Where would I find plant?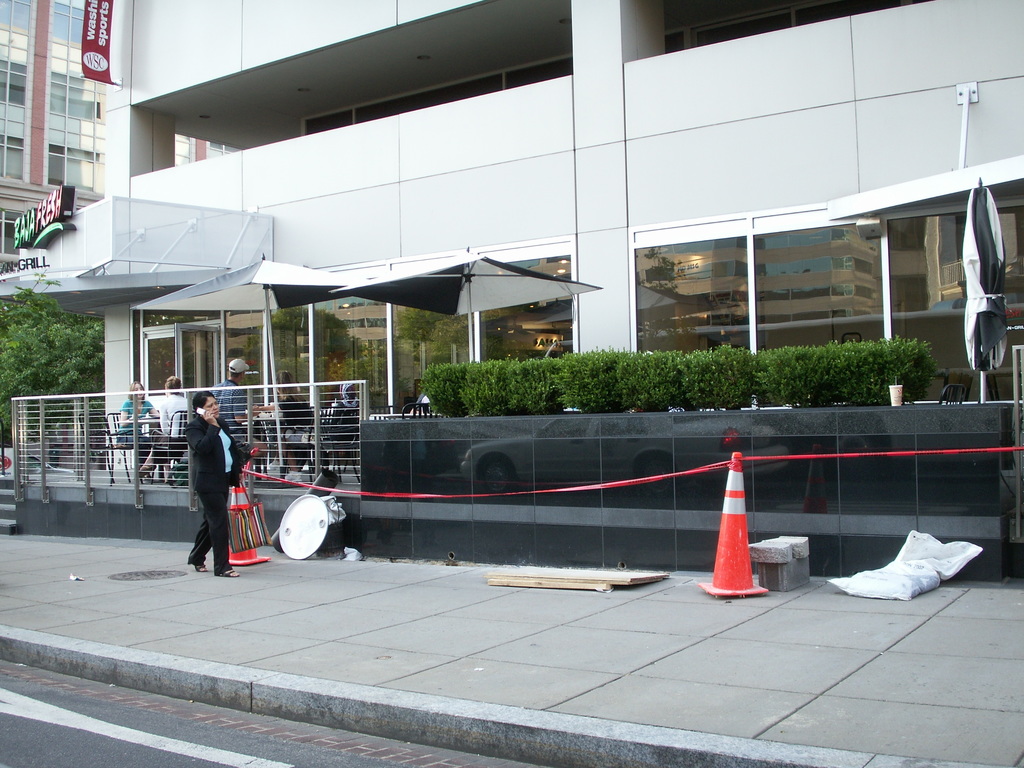
At (x1=620, y1=349, x2=687, y2=410).
